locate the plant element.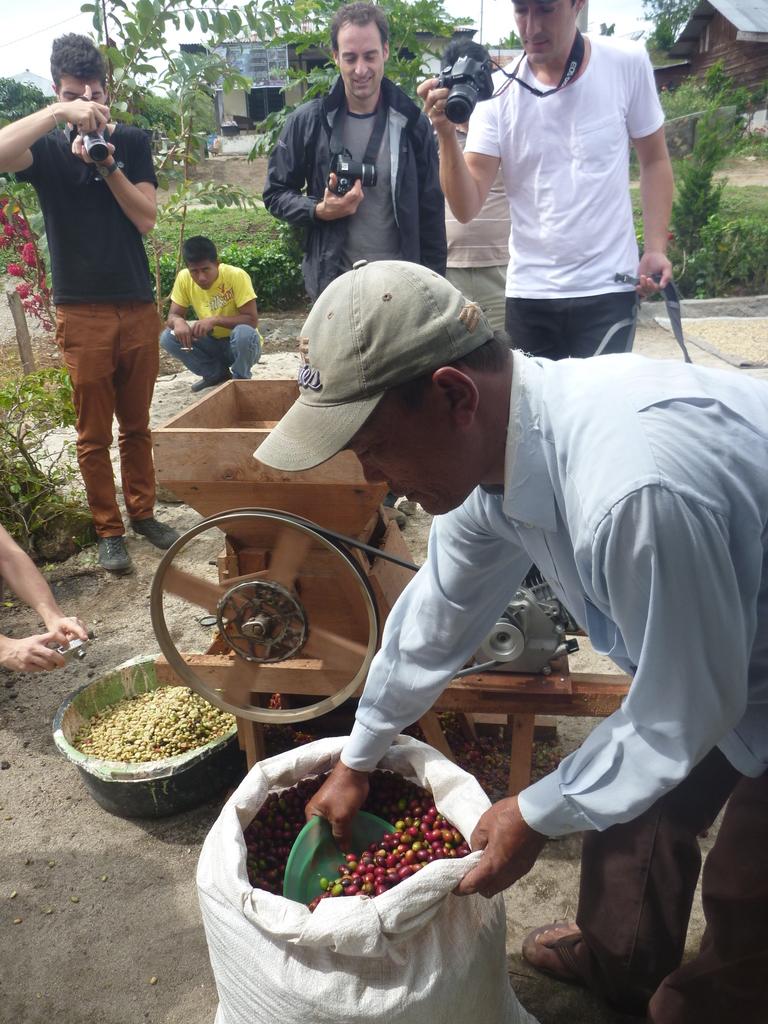
Element bbox: bbox=(0, 200, 56, 298).
